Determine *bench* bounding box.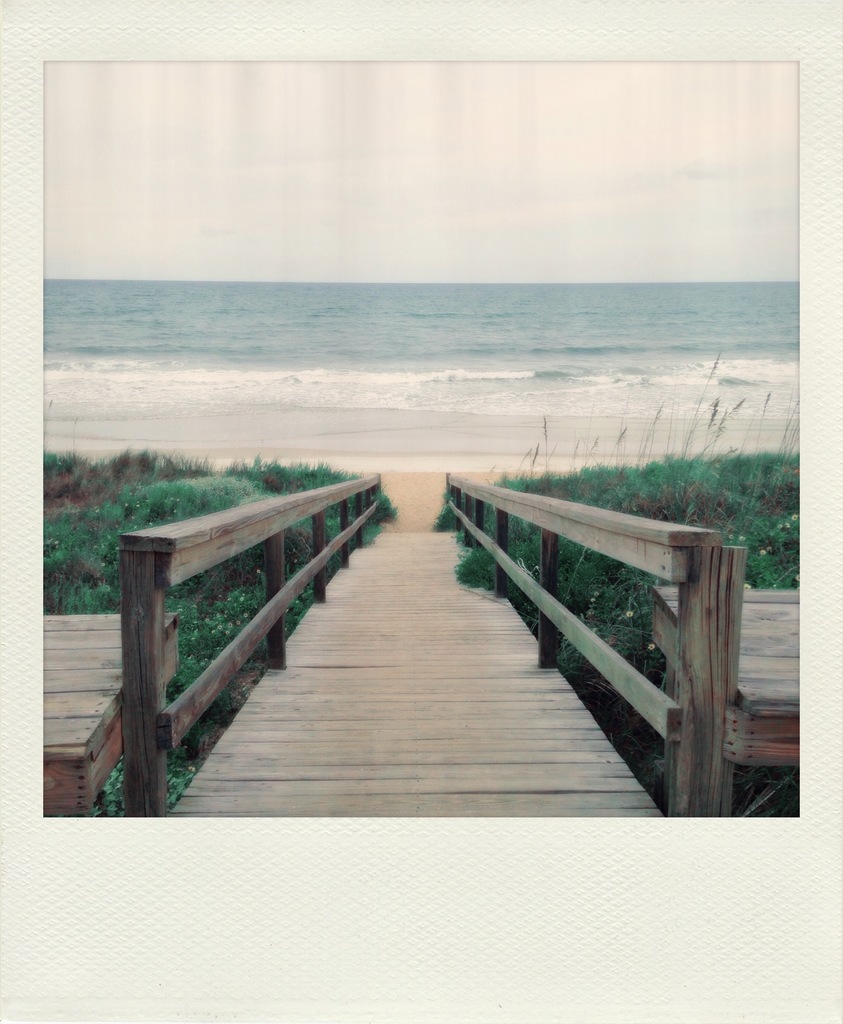
Determined: BBox(42, 615, 173, 820).
